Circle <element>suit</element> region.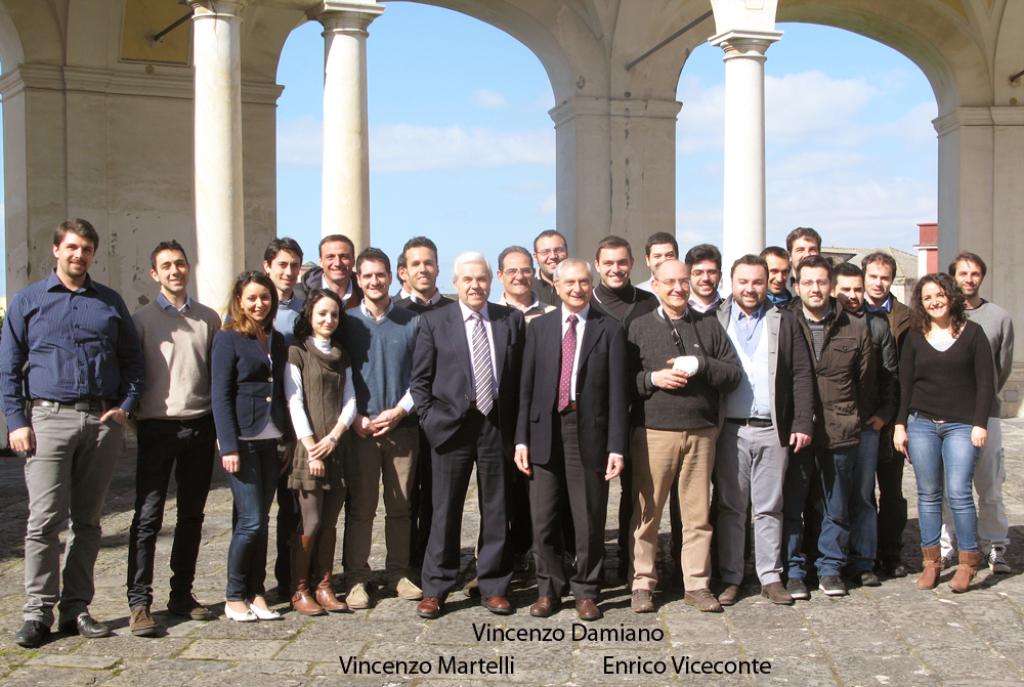
Region: [207,319,292,454].
